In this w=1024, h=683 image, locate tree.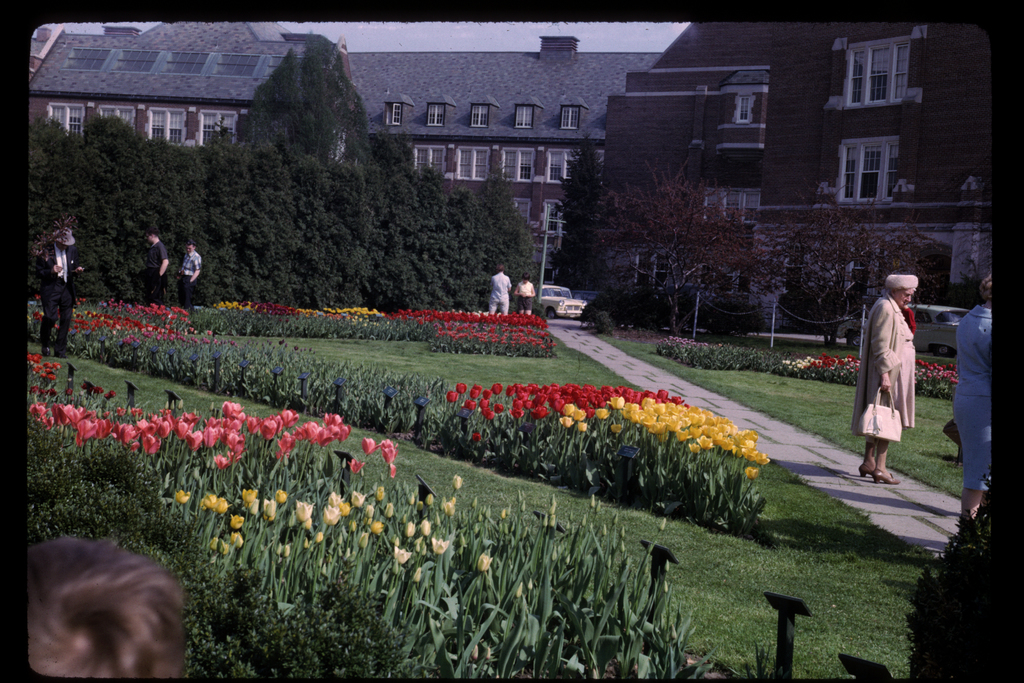
Bounding box: left=547, top=122, right=642, bottom=317.
